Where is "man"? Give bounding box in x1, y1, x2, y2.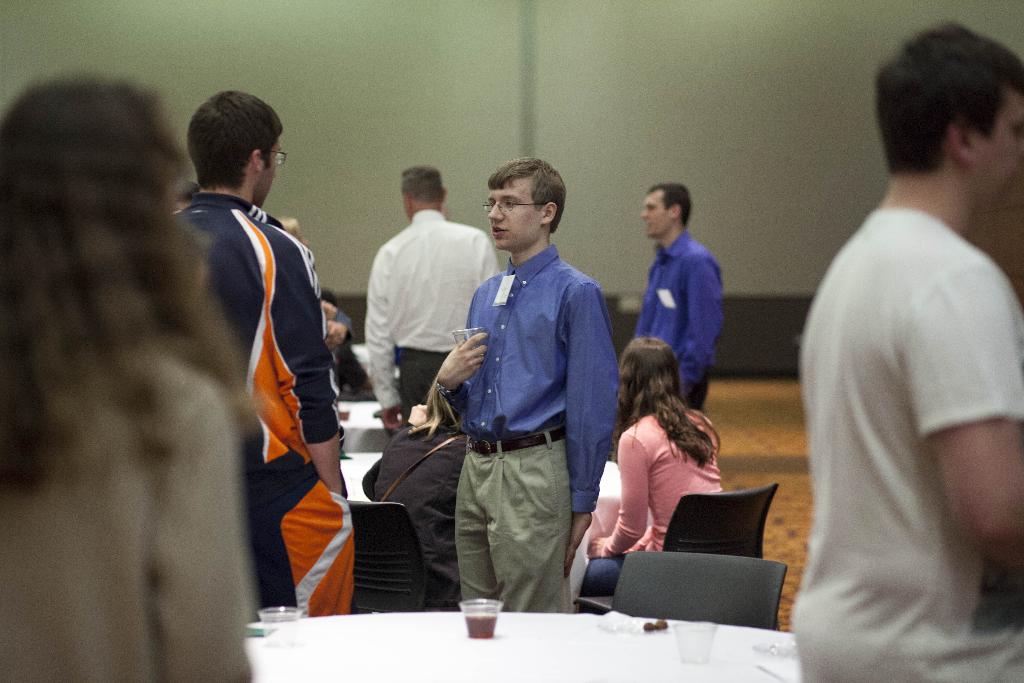
635, 176, 729, 422.
